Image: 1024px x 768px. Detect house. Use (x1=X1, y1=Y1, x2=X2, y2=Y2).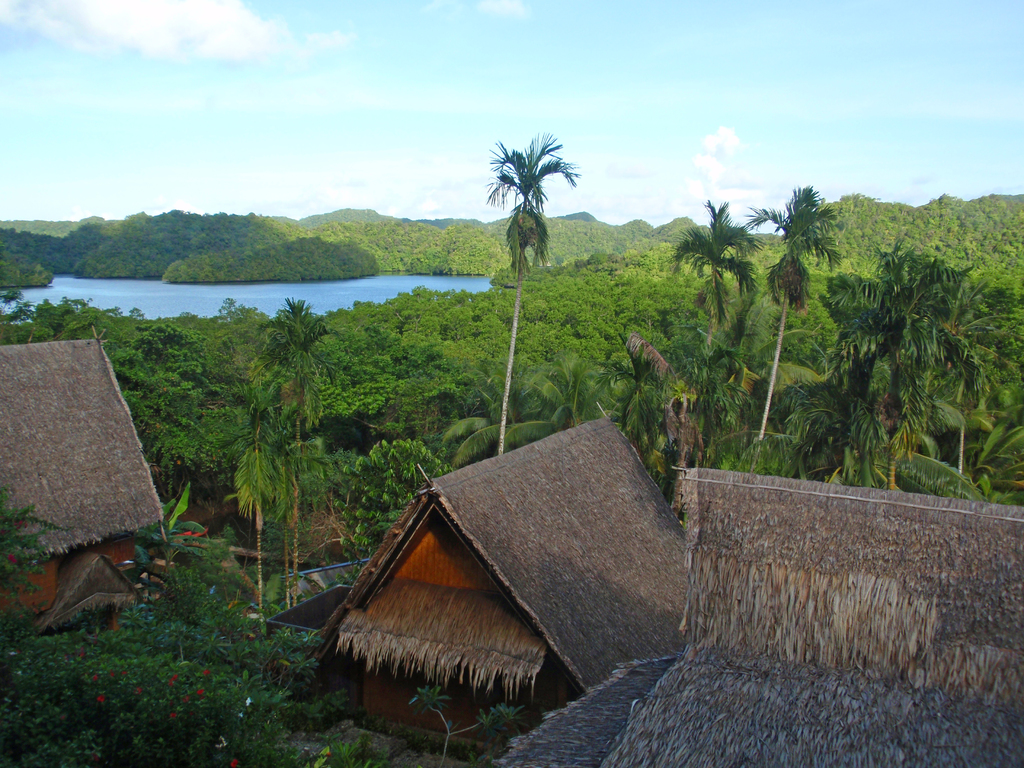
(x1=0, y1=327, x2=170, y2=637).
